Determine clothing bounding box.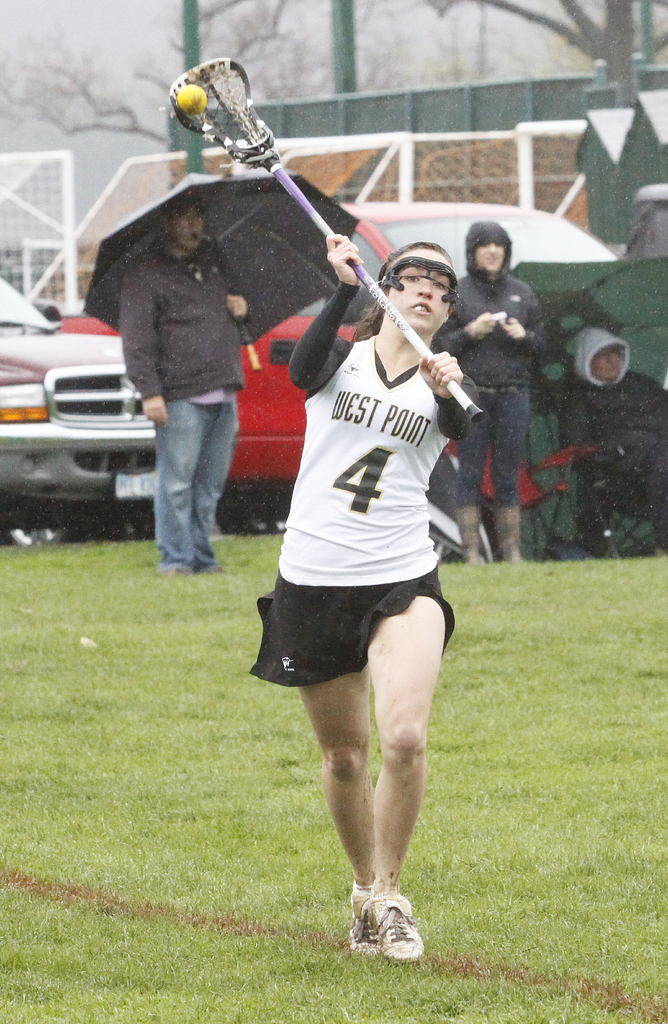
Determined: Rect(464, 379, 534, 510).
